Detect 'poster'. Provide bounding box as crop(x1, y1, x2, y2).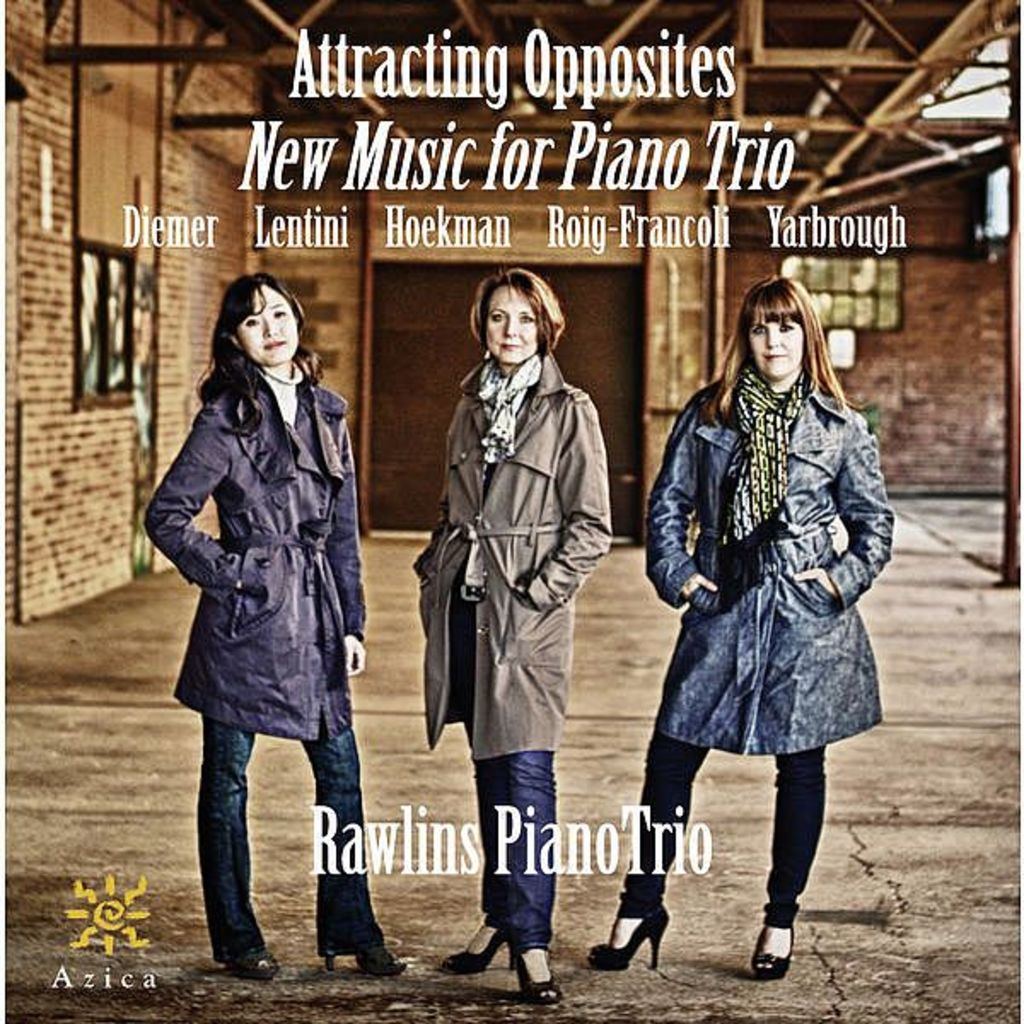
crop(0, 0, 1022, 1022).
